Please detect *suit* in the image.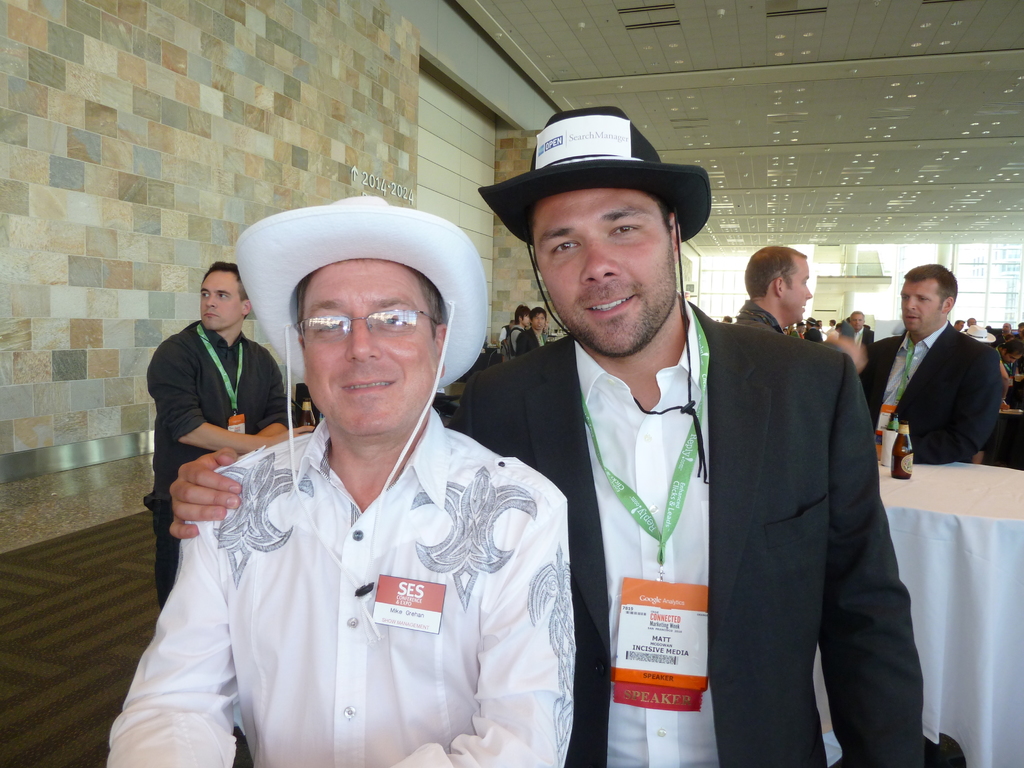
(508,233,869,749).
